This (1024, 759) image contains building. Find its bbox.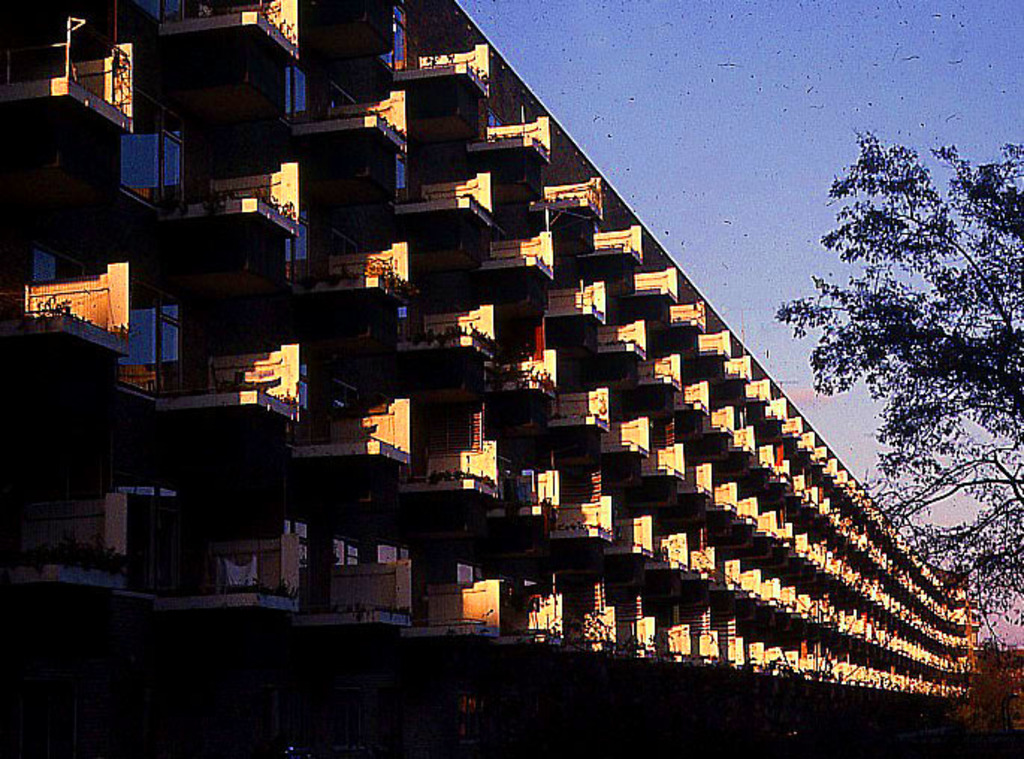
box(1, 0, 982, 687).
